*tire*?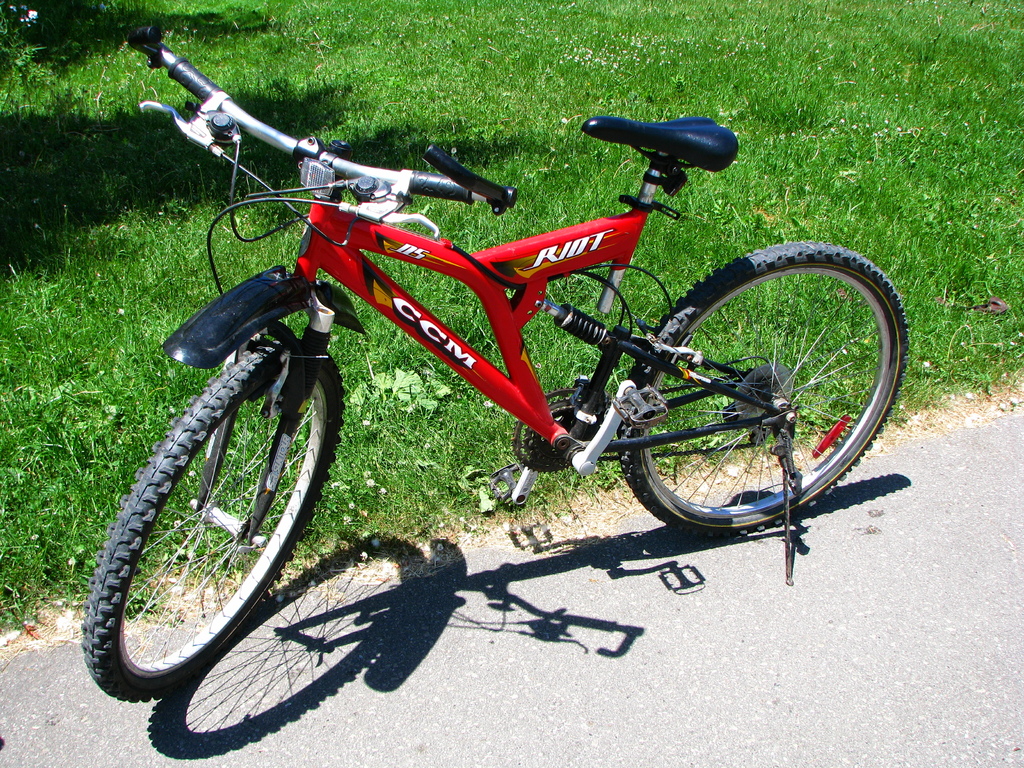
box(618, 241, 907, 533)
